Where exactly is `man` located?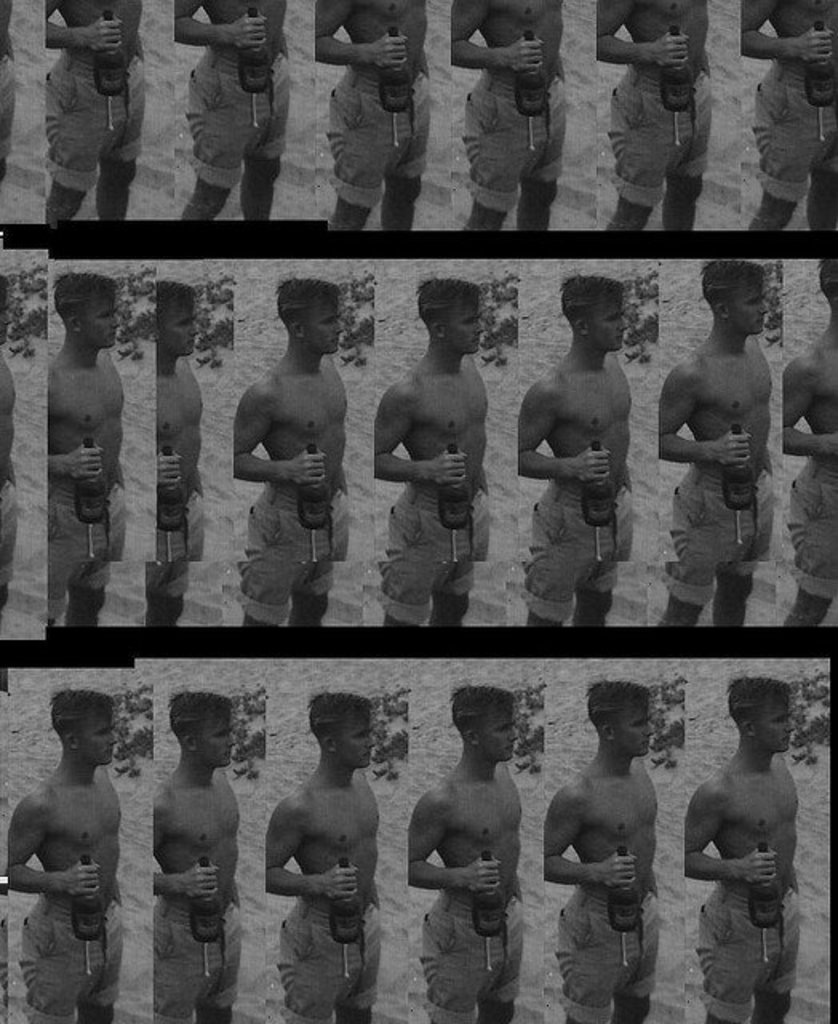
Its bounding box is rect(168, 0, 293, 230).
